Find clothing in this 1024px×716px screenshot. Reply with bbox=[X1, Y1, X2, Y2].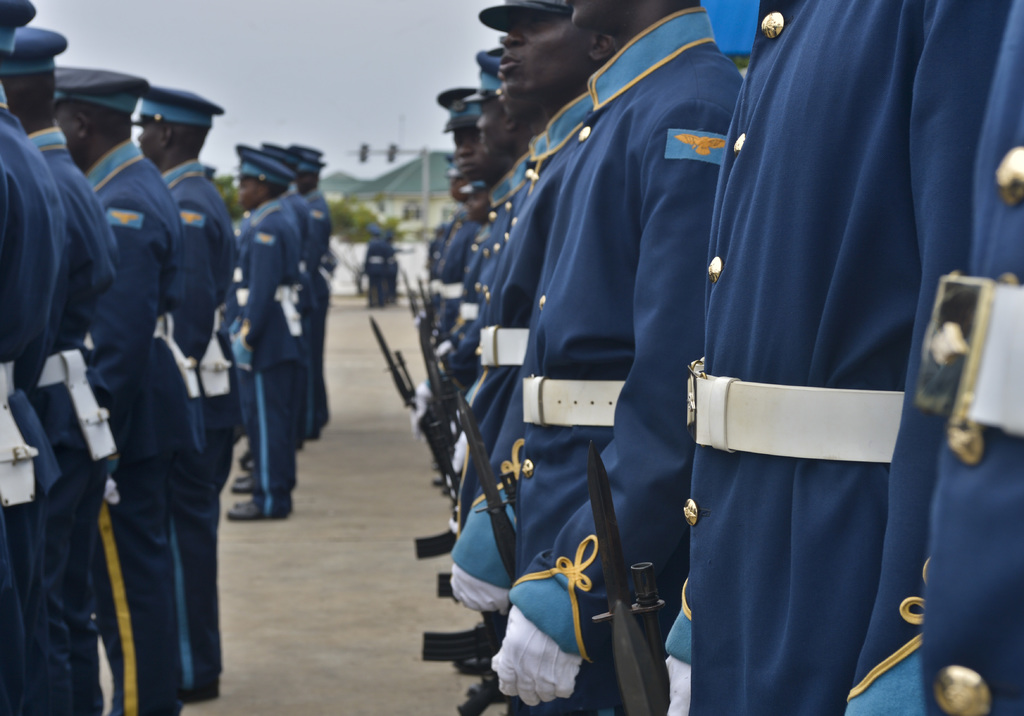
bbox=[424, 202, 488, 393].
